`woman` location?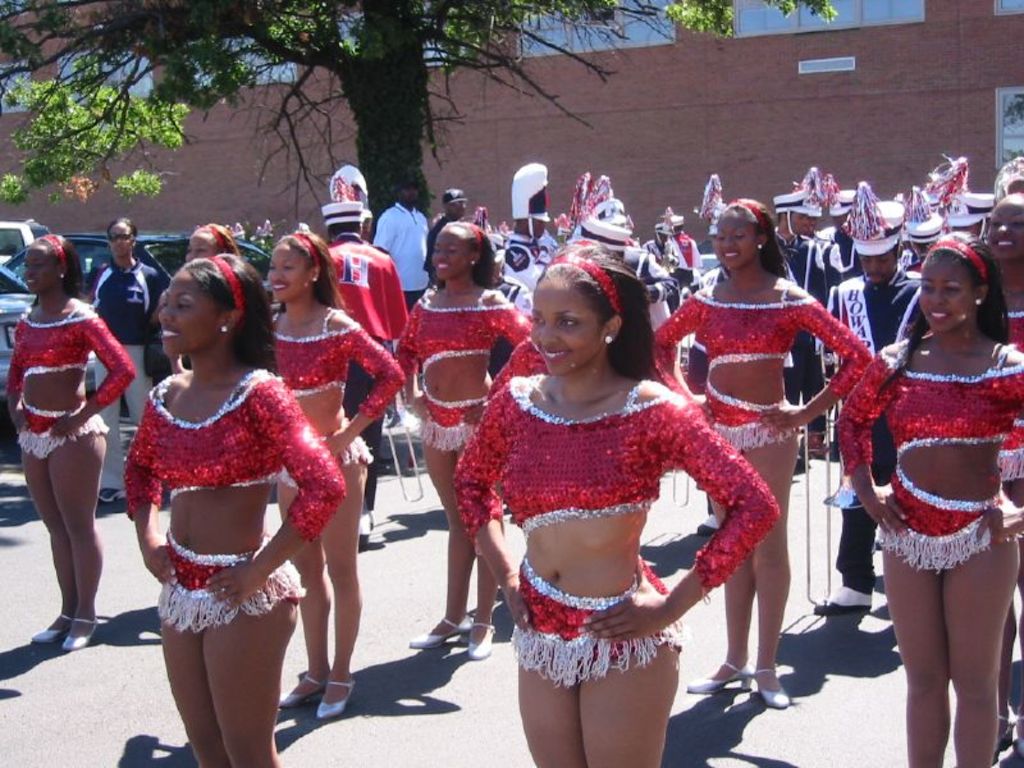
x1=183, y1=224, x2=242, y2=257
